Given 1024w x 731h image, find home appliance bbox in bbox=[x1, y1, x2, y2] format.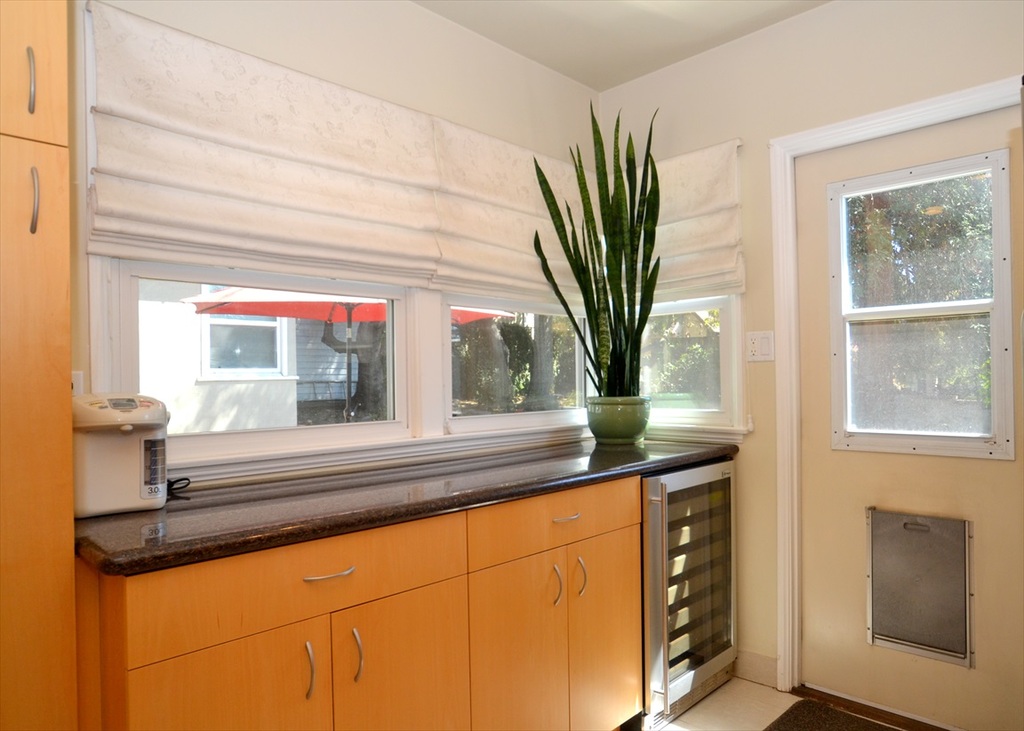
bbox=[69, 358, 175, 537].
